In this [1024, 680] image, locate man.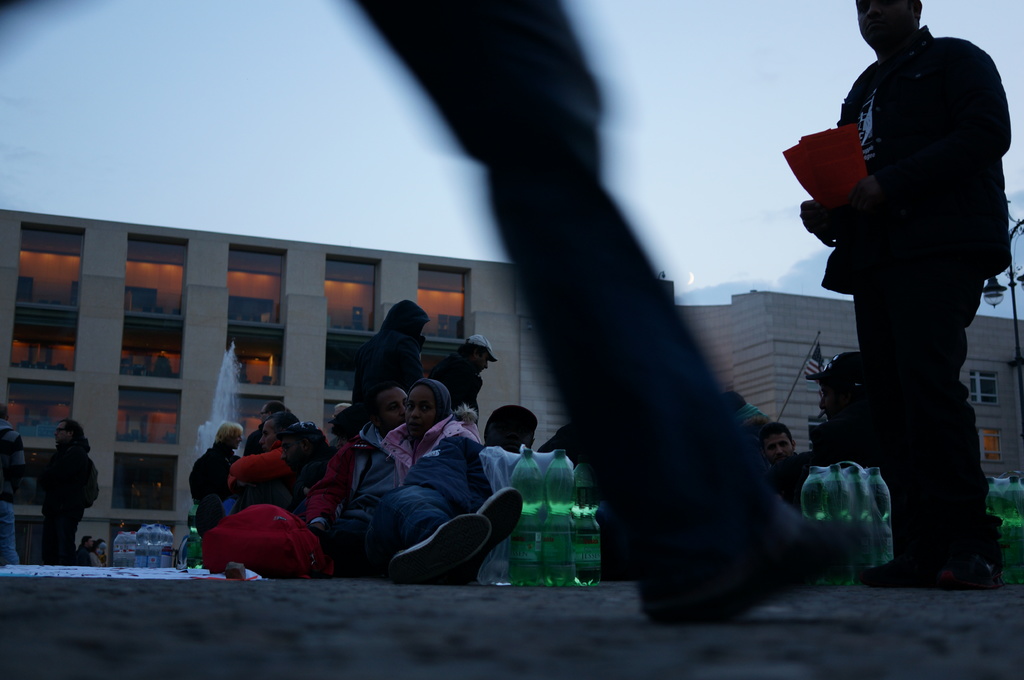
Bounding box: <region>280, 421, 492, 585</region>.
